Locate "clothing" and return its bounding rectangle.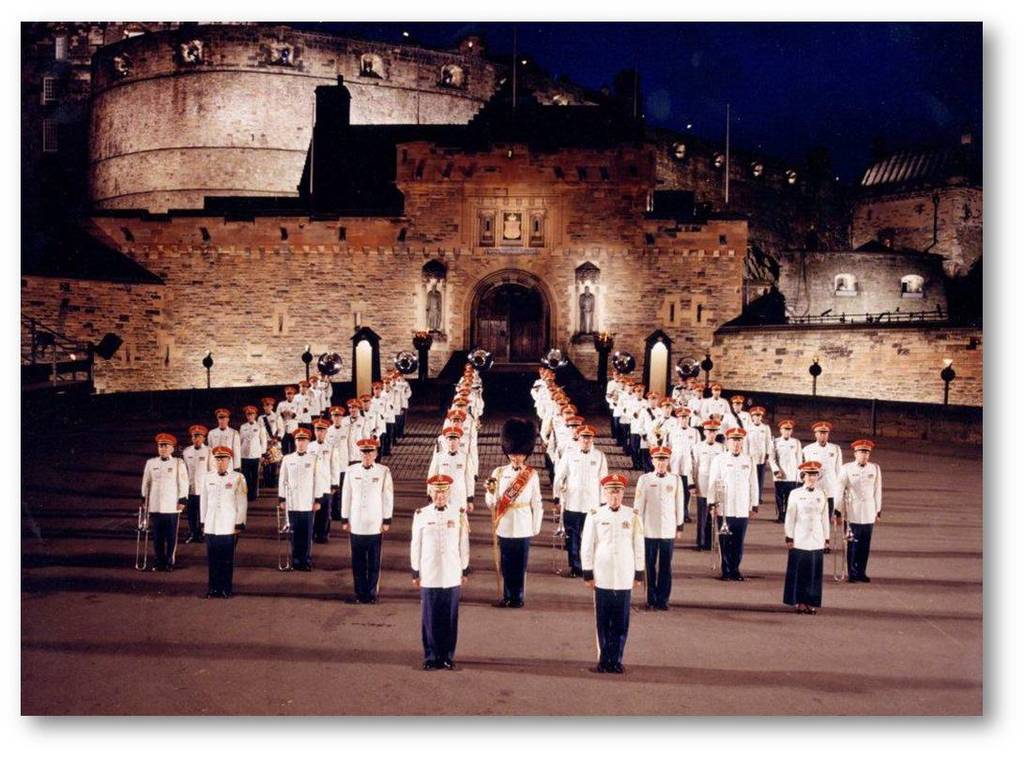
x1=307, y1=440, x2=335, y2=540.
